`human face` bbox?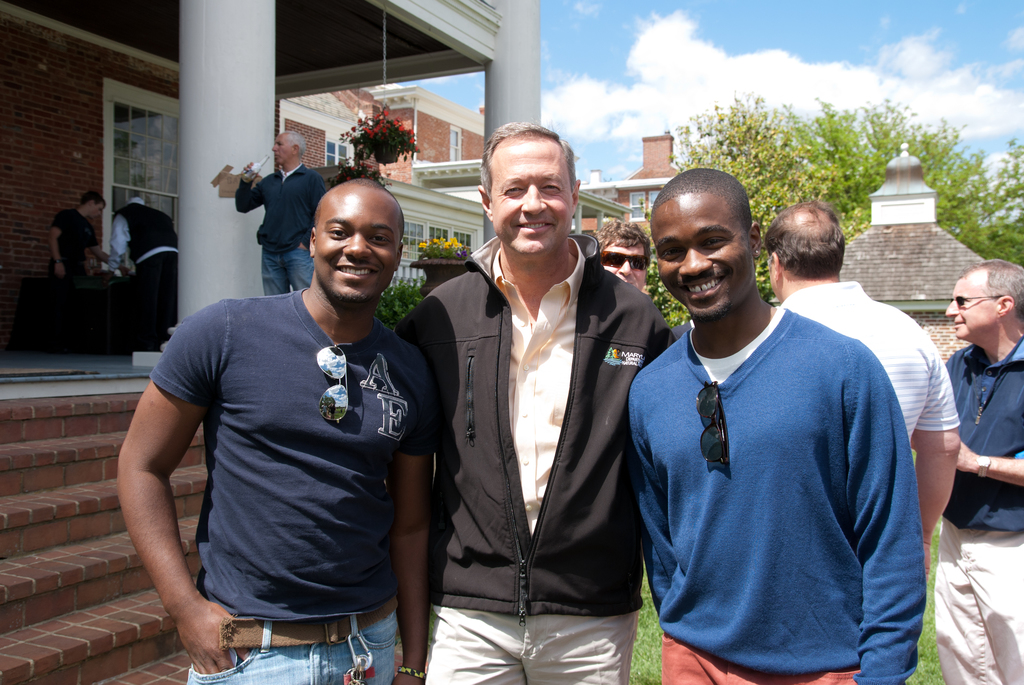
(495,142,573,254)
